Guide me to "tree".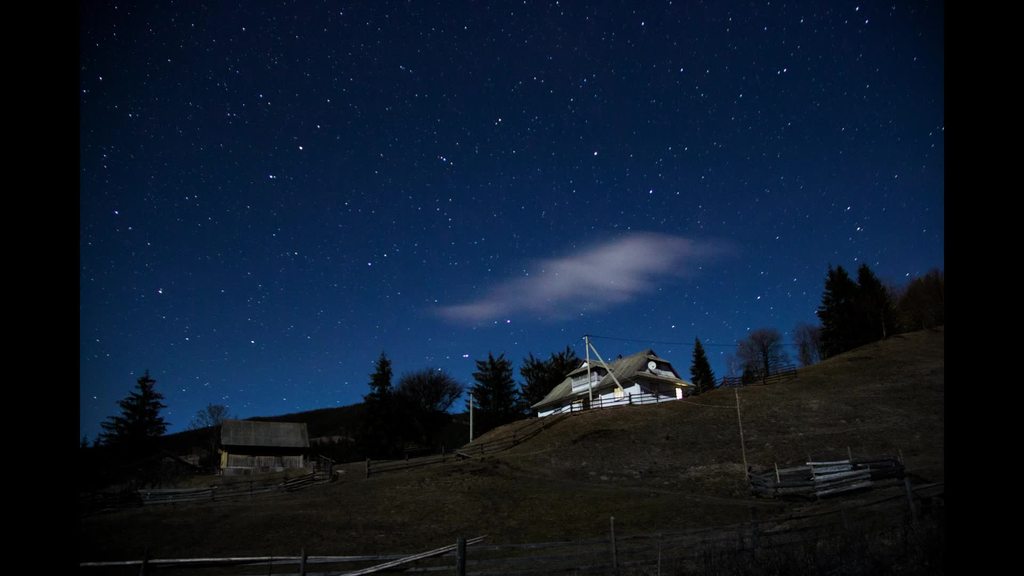
Guidance: <region>95, 361, 166, 462</region>.
